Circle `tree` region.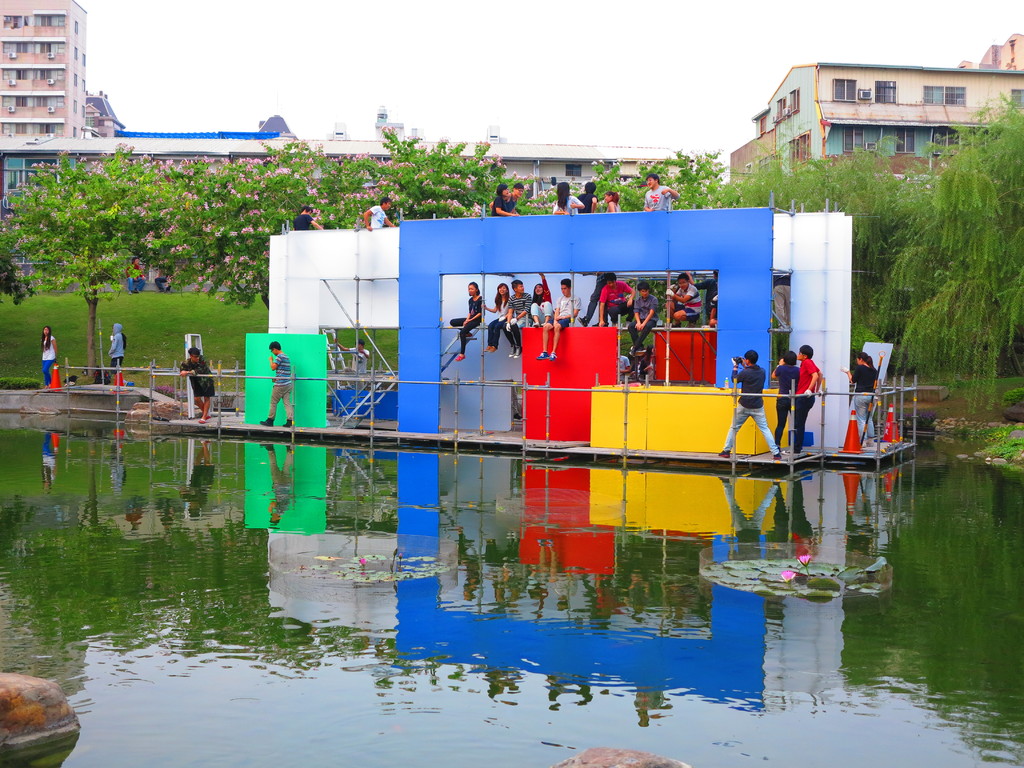
Region: 868,115,1023,382.
